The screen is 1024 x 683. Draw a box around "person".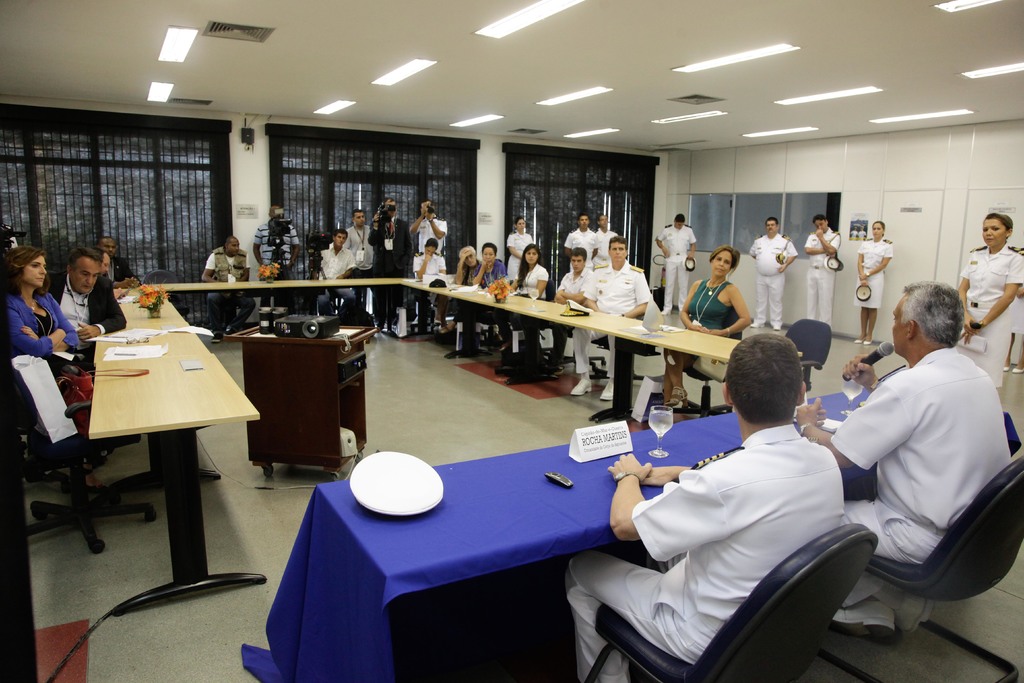
(798, 215, 843, 333).
